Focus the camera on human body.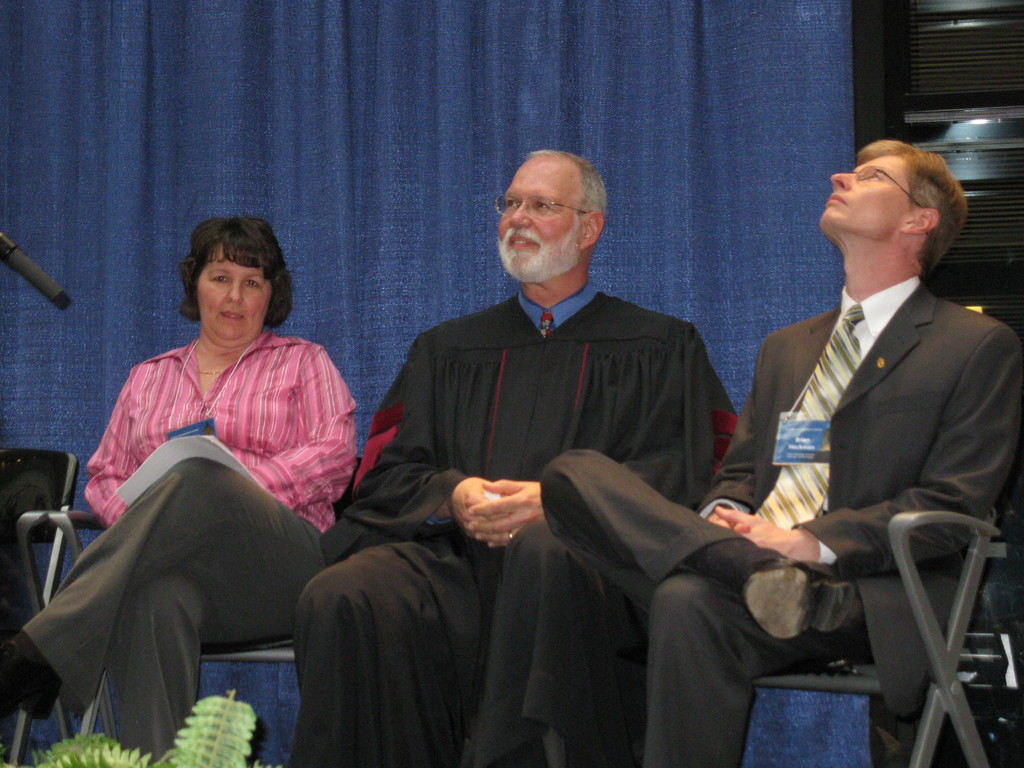
Focus region: [left=0, top=333, right=361, bottom=767].
